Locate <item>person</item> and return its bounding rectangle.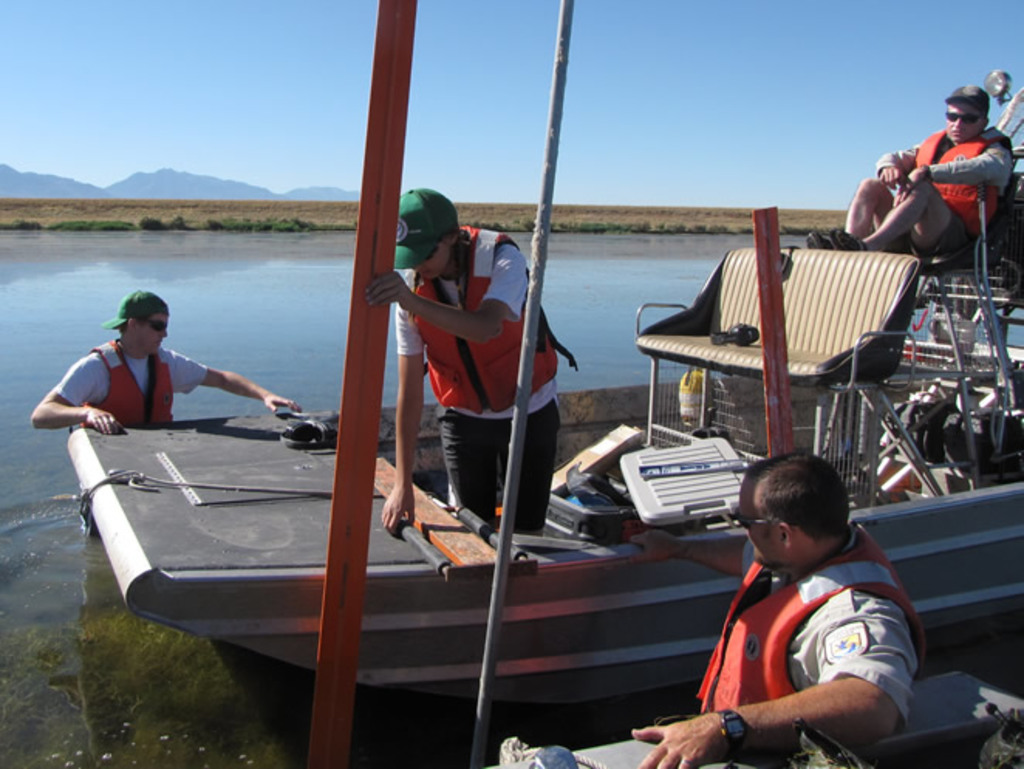
[365,186,580,545].
